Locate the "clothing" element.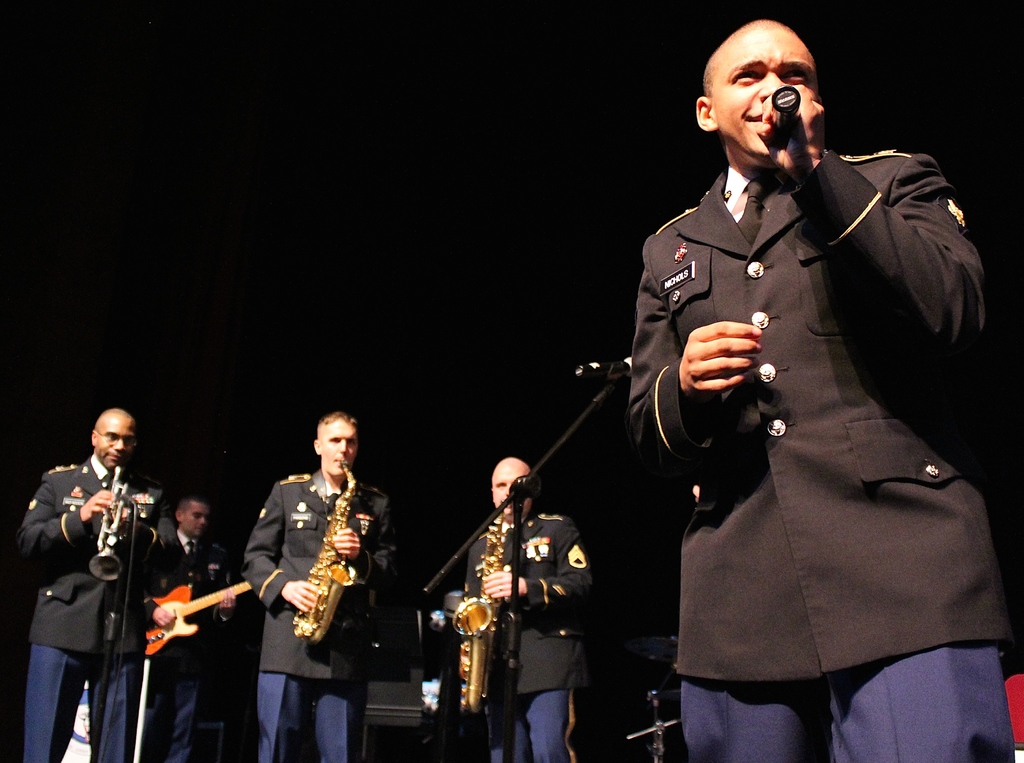
Element bbox: <box>251,462,385,664</box>.
